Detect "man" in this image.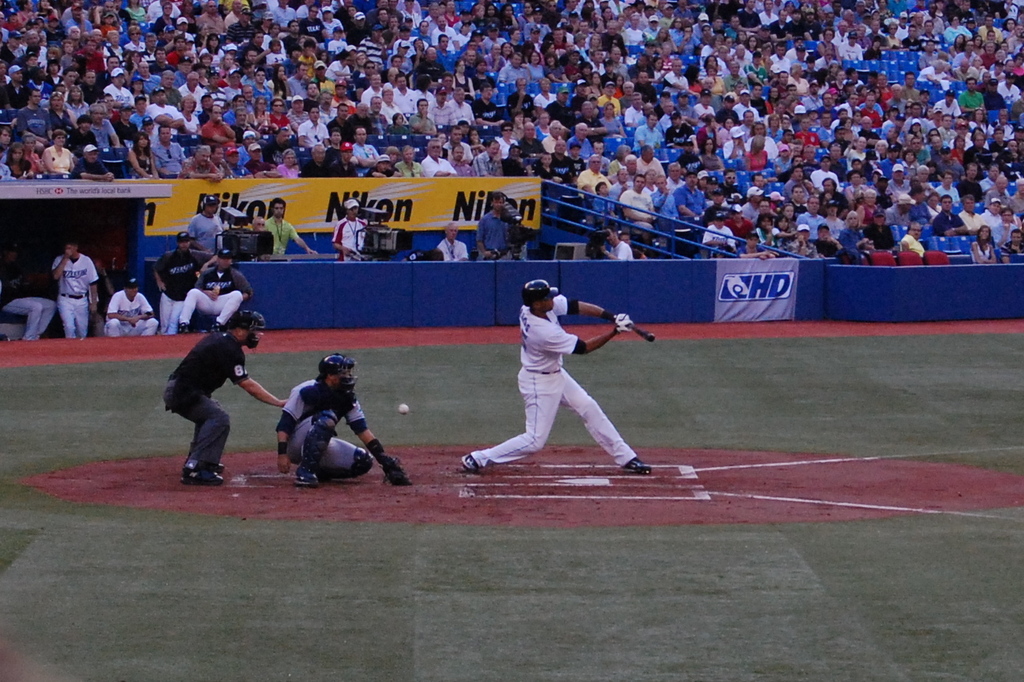
Detection: crop(615, 229, 644, 262).
